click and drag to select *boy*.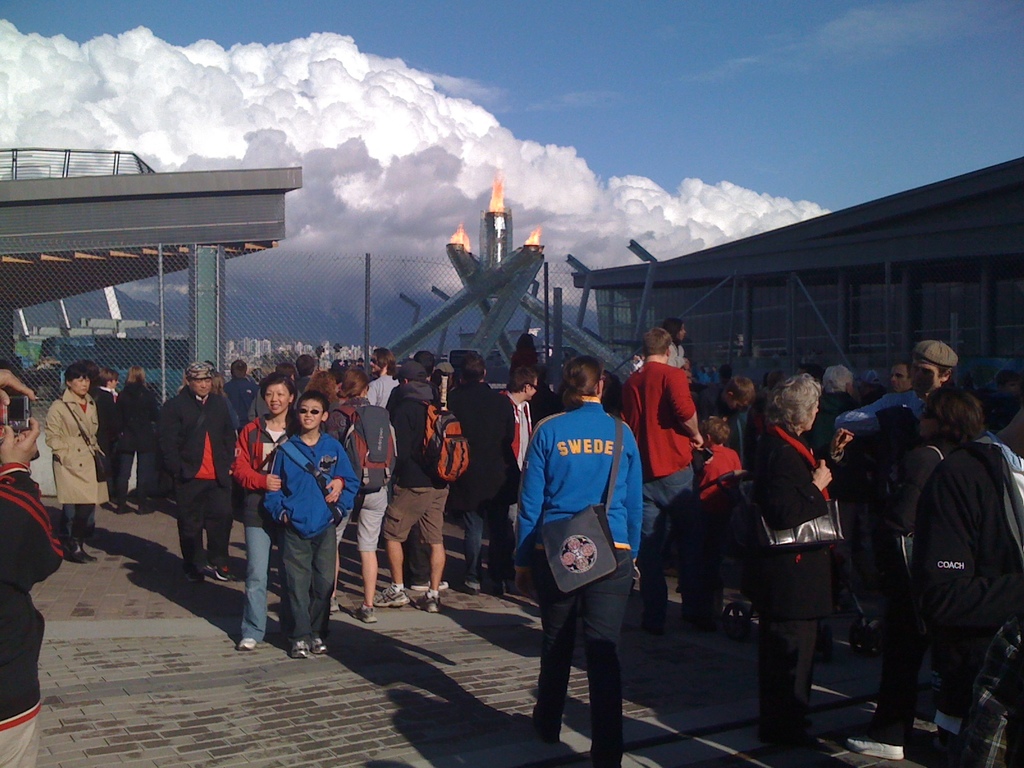
Selection: {"x1": 694, "y1": 417, "x2": 742, "y2": 497}.
